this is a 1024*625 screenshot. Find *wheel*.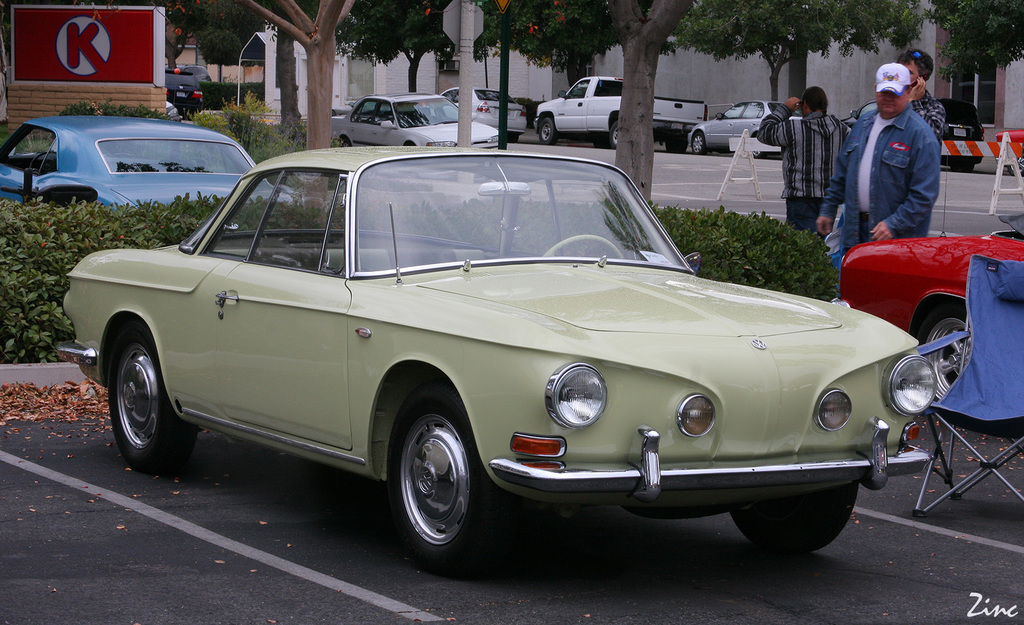
Bounding box: (953, 162, 973, 172).
